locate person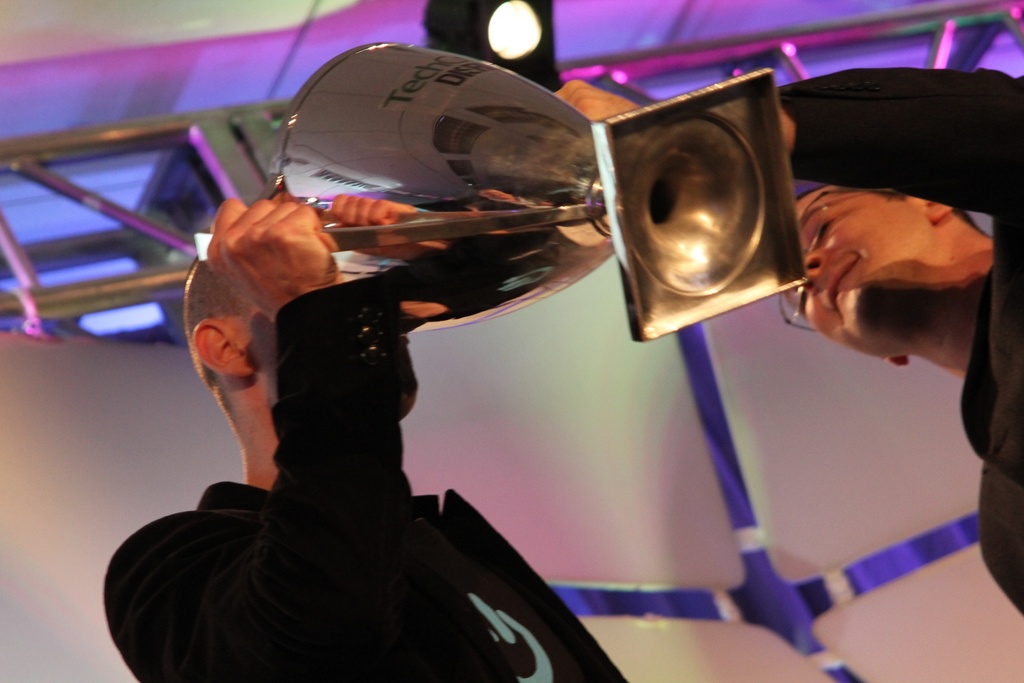
BBox(116, 201, 658, 682)
